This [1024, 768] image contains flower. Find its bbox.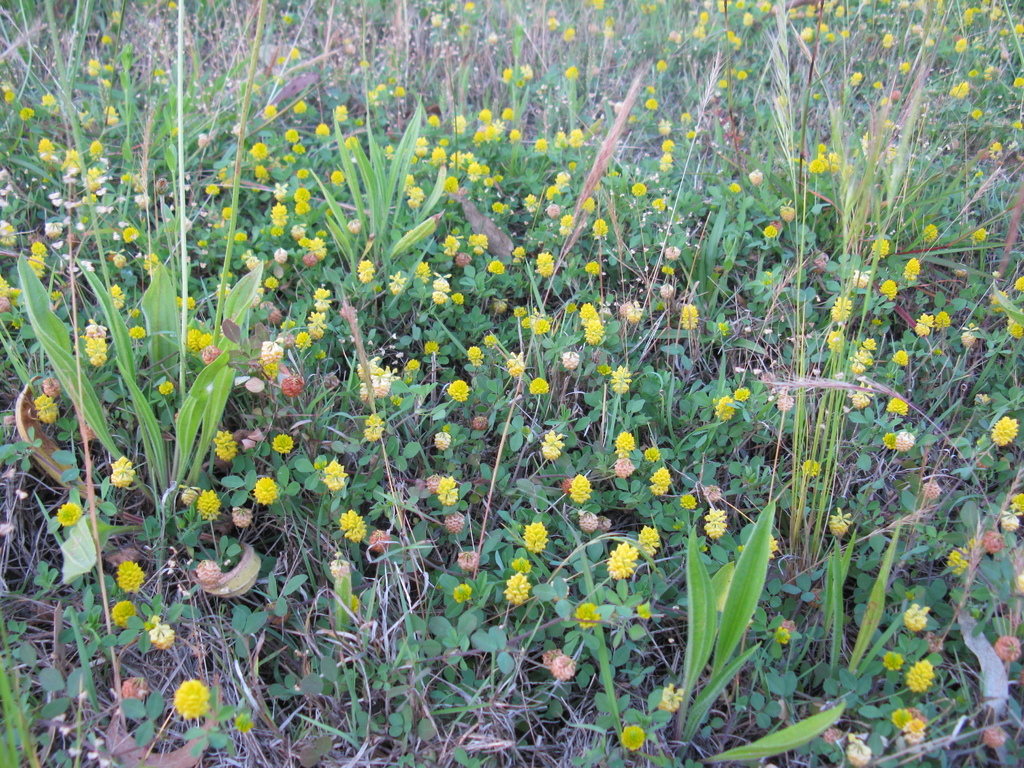
[454,550,486,568].
